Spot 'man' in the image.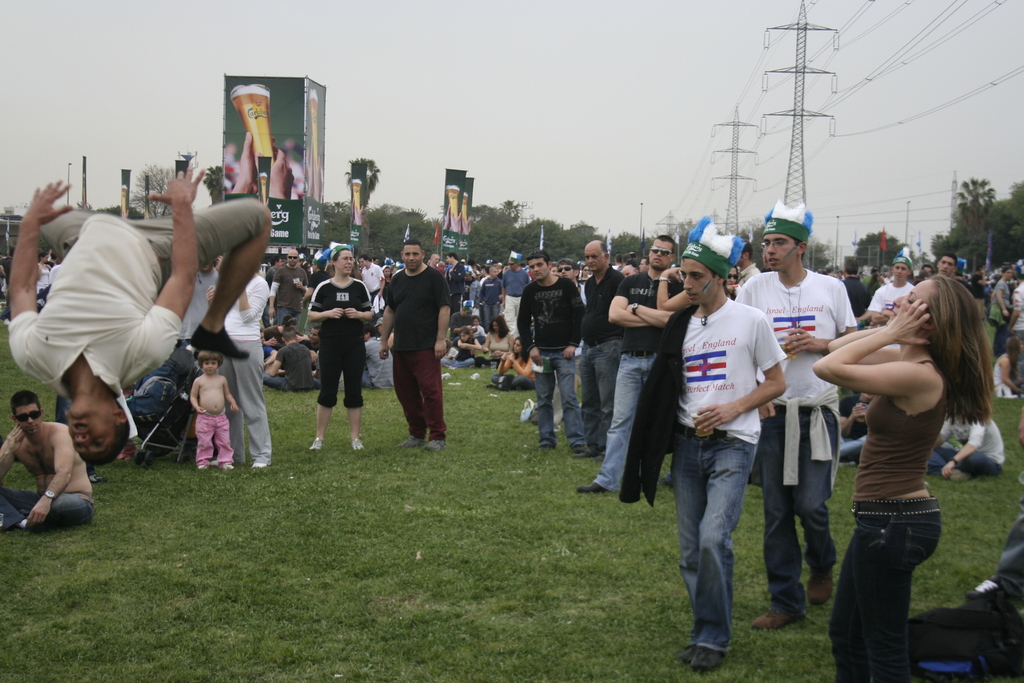
'man' found at box=[1, 154, 271, 460].
